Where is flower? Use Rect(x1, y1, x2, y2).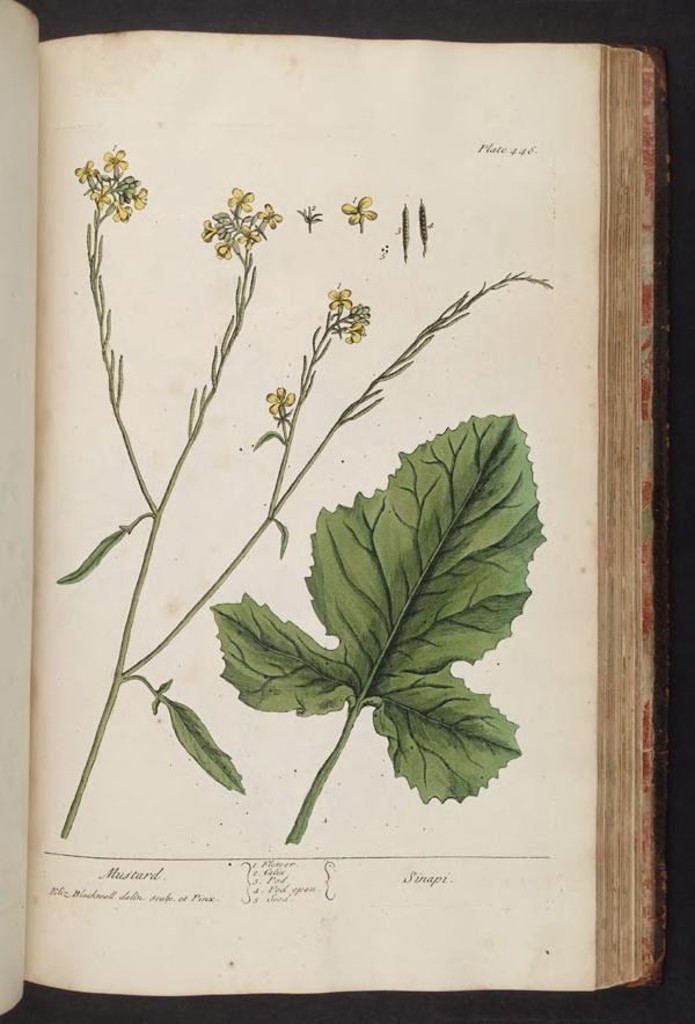
Rect(72, 154, 92, 183).
